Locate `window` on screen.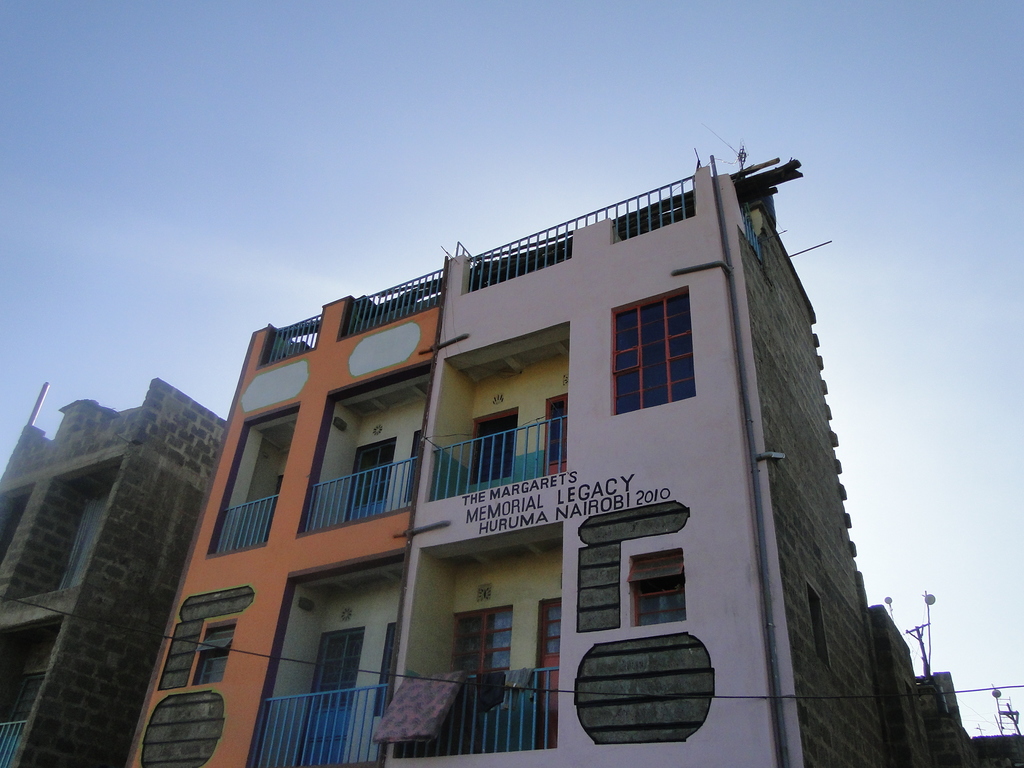
On screen at 621,541,691,627.
